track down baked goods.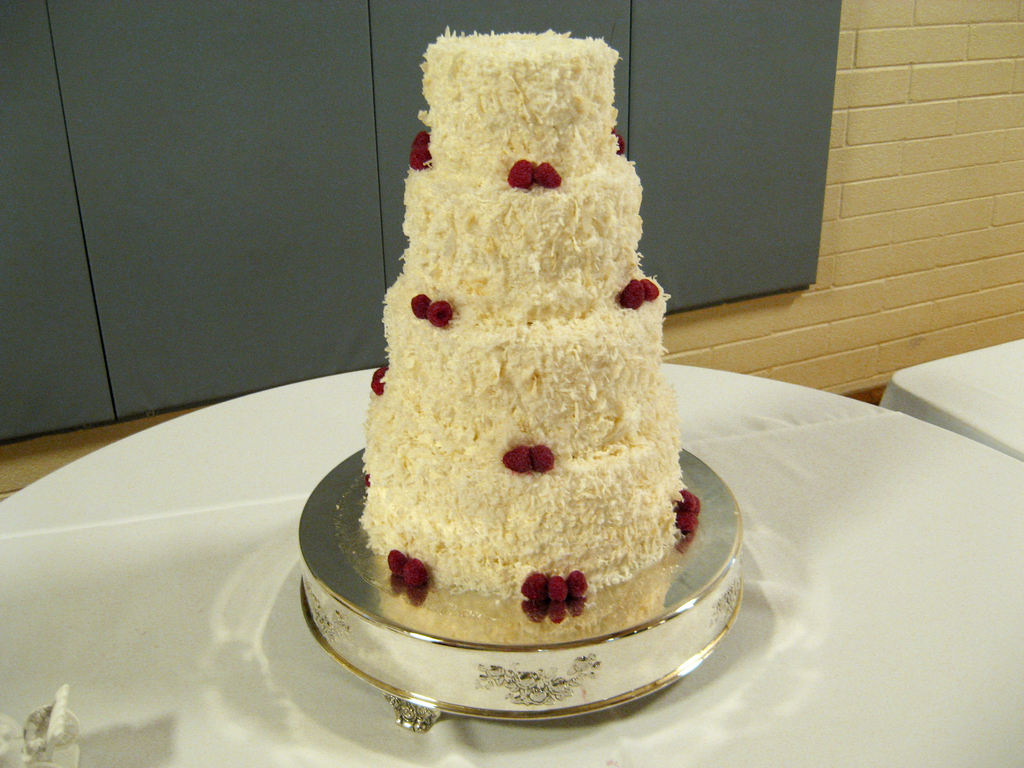
Tracked to [x1=362, y1=42, x2=680, y2=584].
